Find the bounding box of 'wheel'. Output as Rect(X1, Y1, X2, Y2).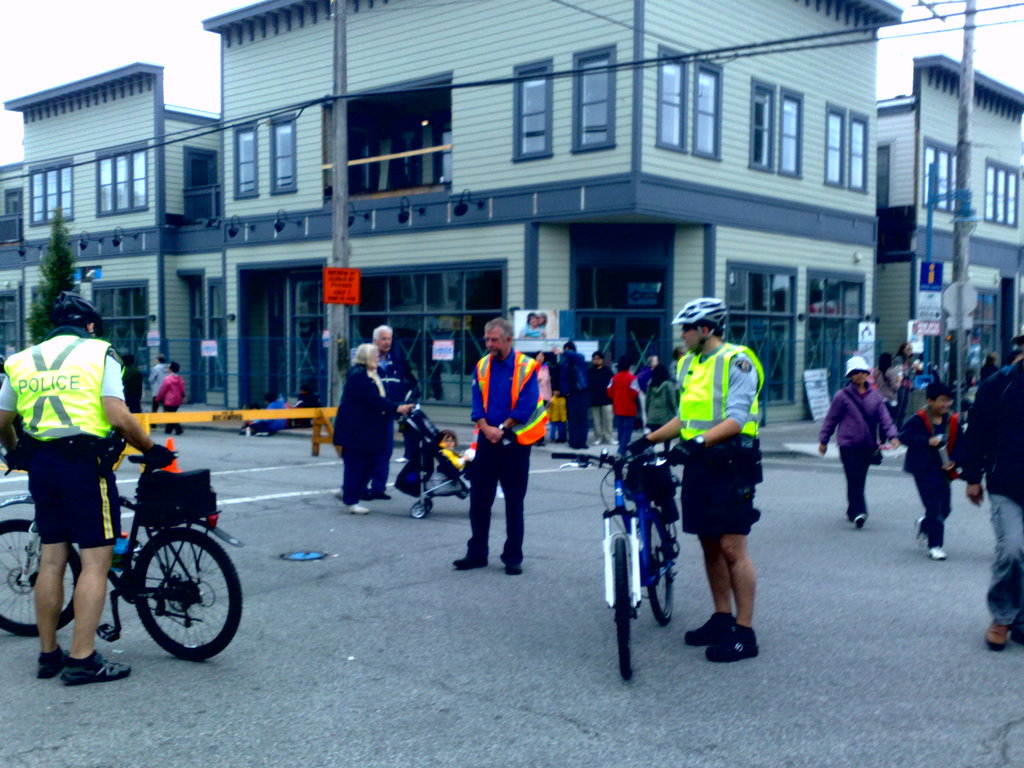
Rect(0, 518, 86, 636).
